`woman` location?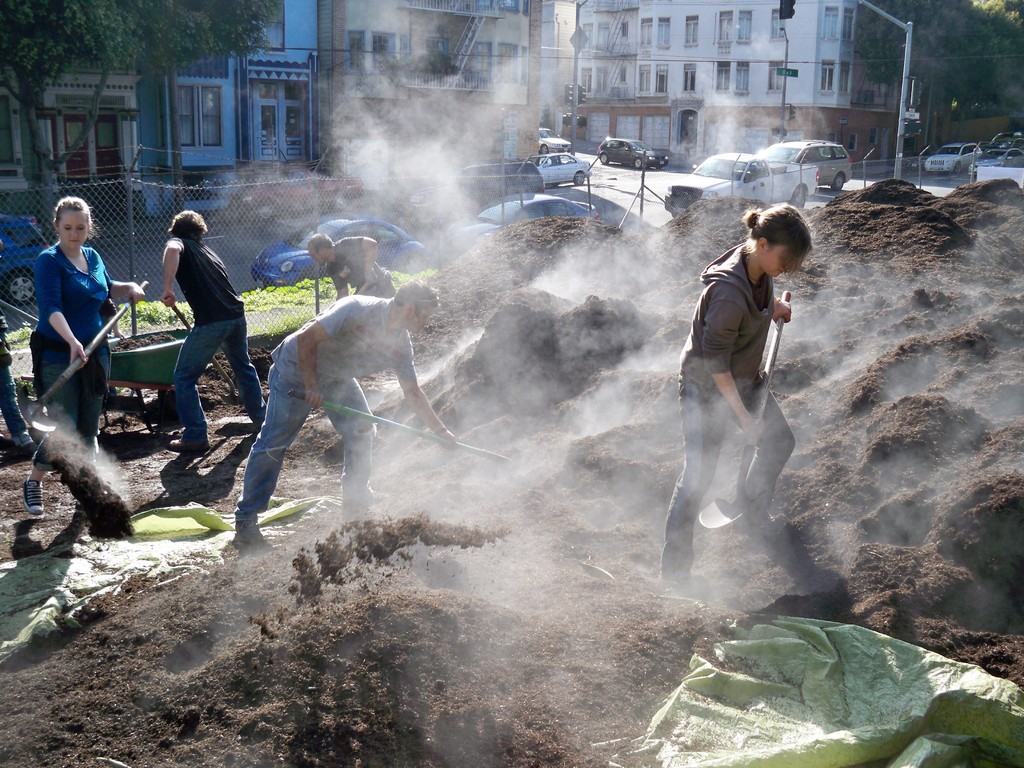
(x1=657, y1=198, x2=812, y2=579)
